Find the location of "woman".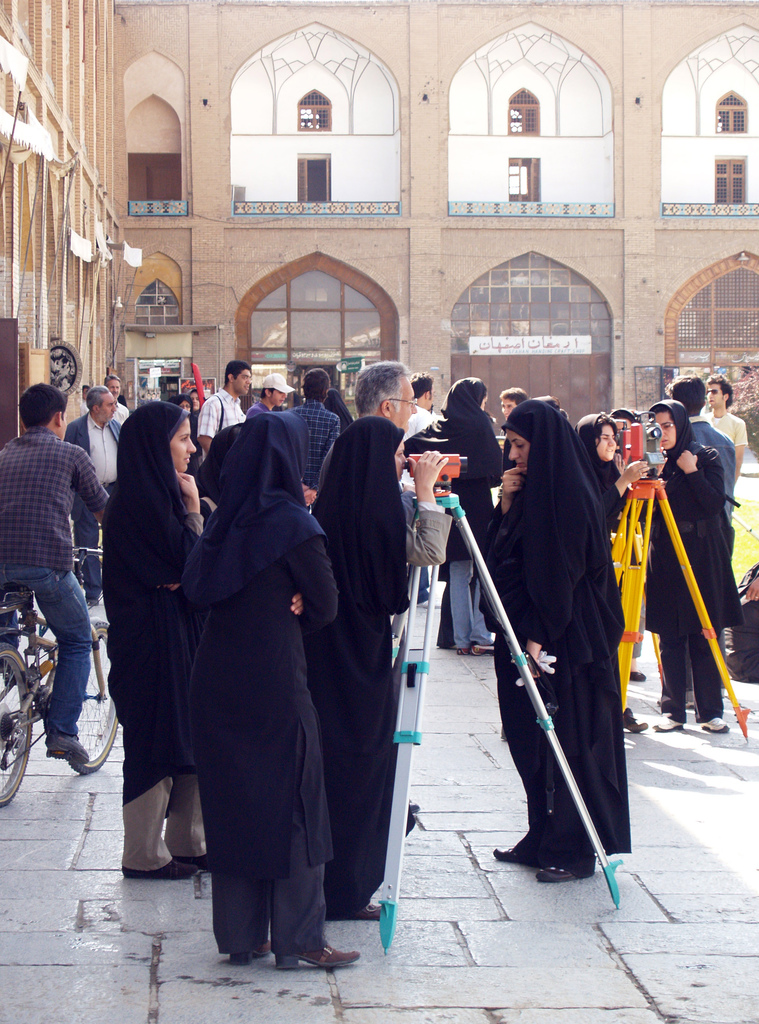
Location: 174/410/365/972.
